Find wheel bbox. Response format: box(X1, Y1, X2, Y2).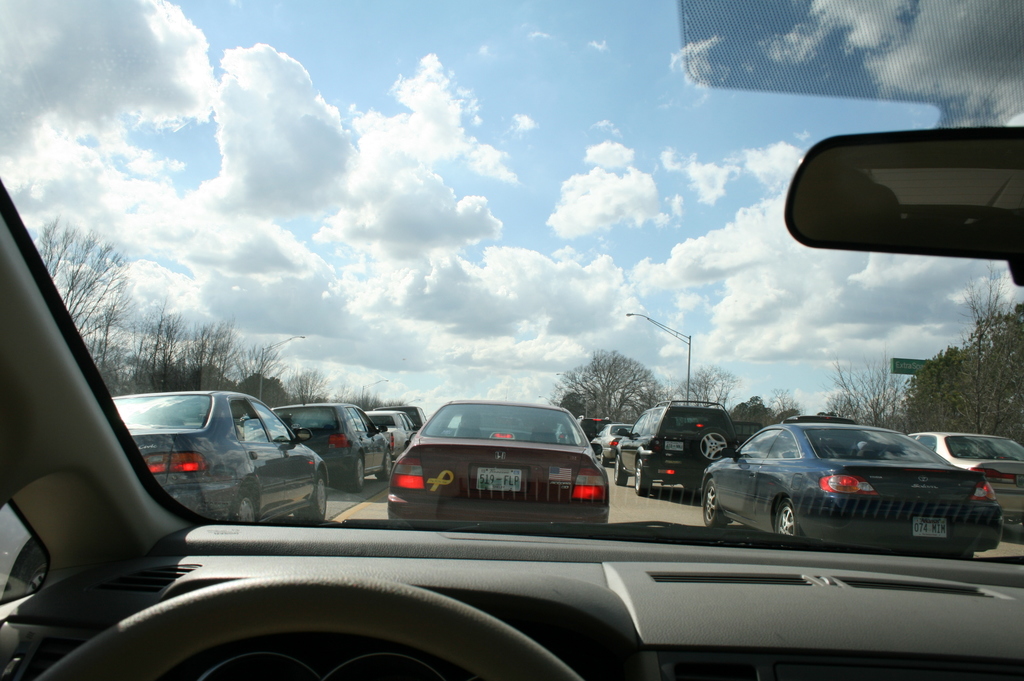
box(695, 427, 730, 460).
